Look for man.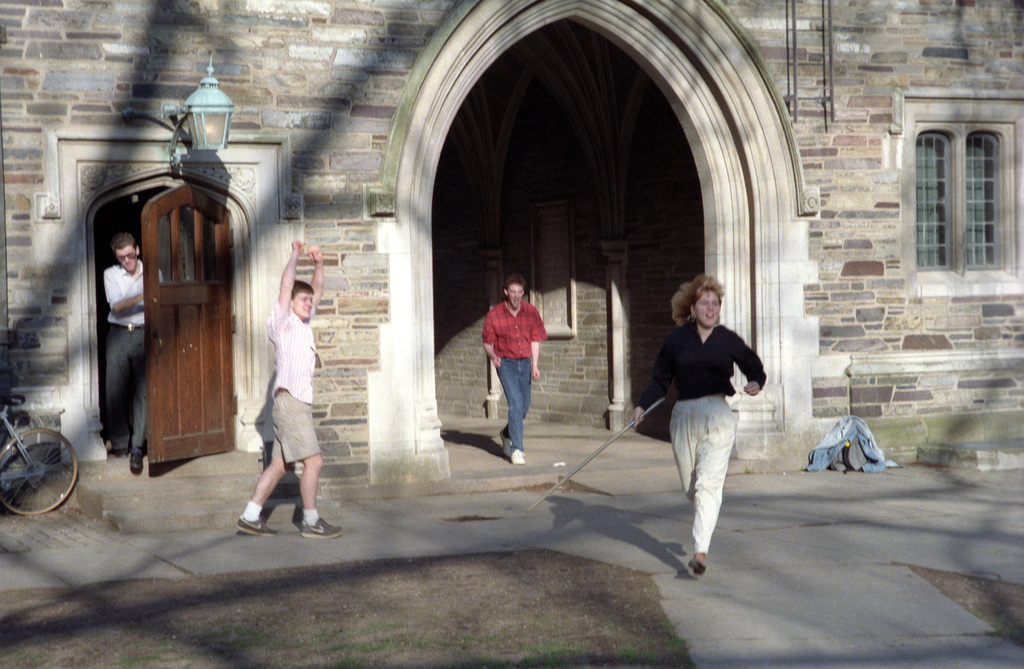
Found: [left=482, top=274, right=546, bottom=464].
